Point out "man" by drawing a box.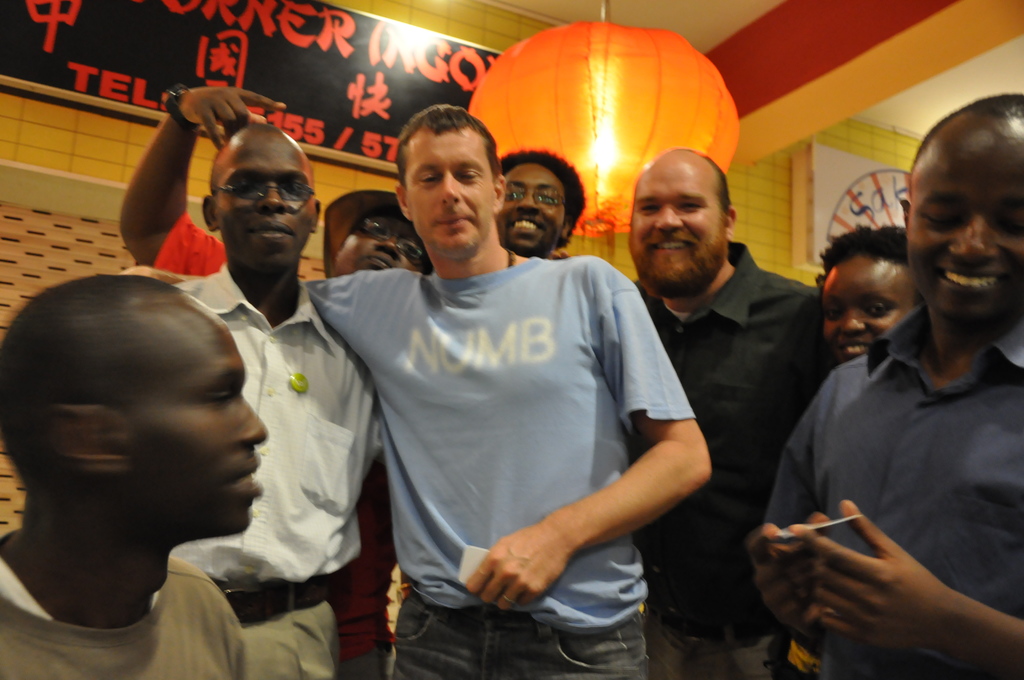
(0,273,266,679).
